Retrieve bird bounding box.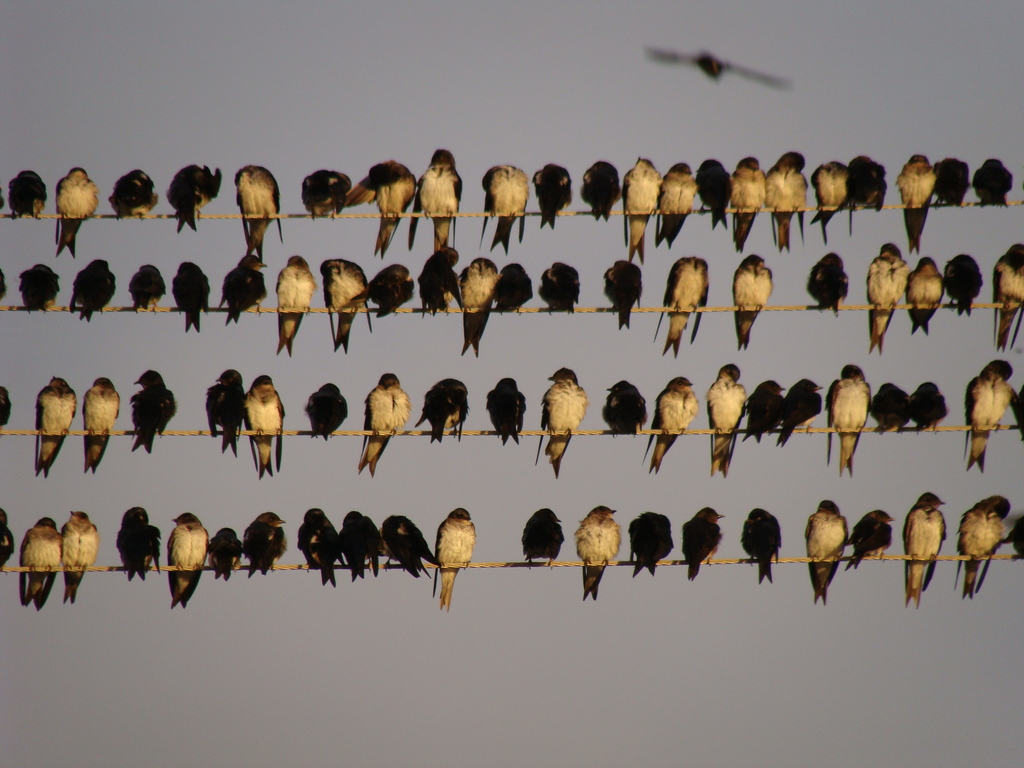
Bounding box: <region>831, 360, 868, 474</region>.
